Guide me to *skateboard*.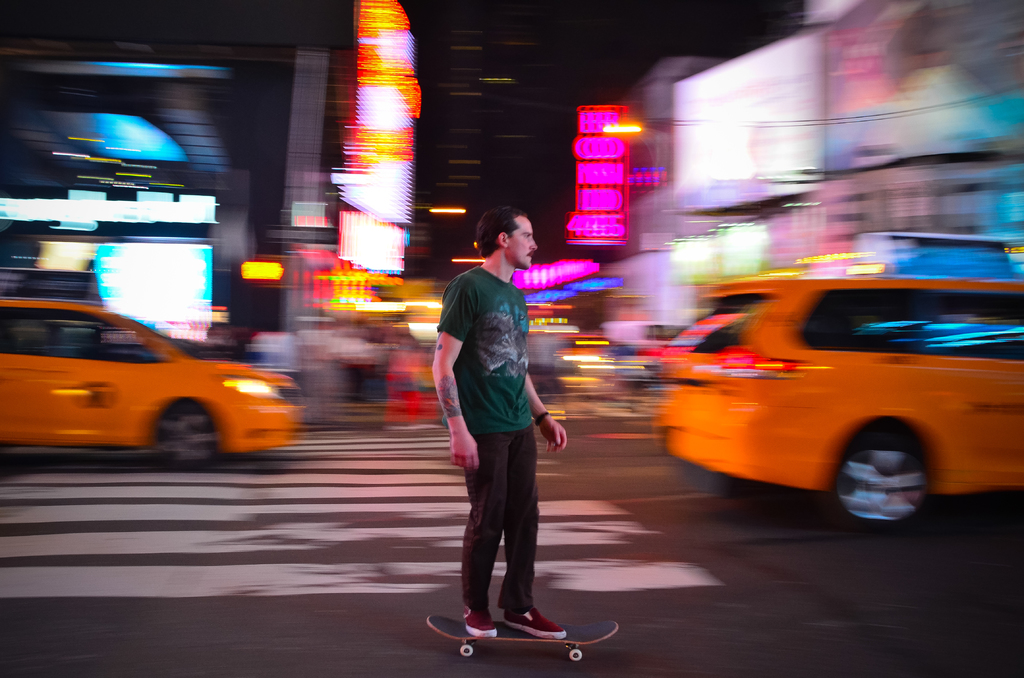
Guidance: bbox=(426, 613, 618, 662).
